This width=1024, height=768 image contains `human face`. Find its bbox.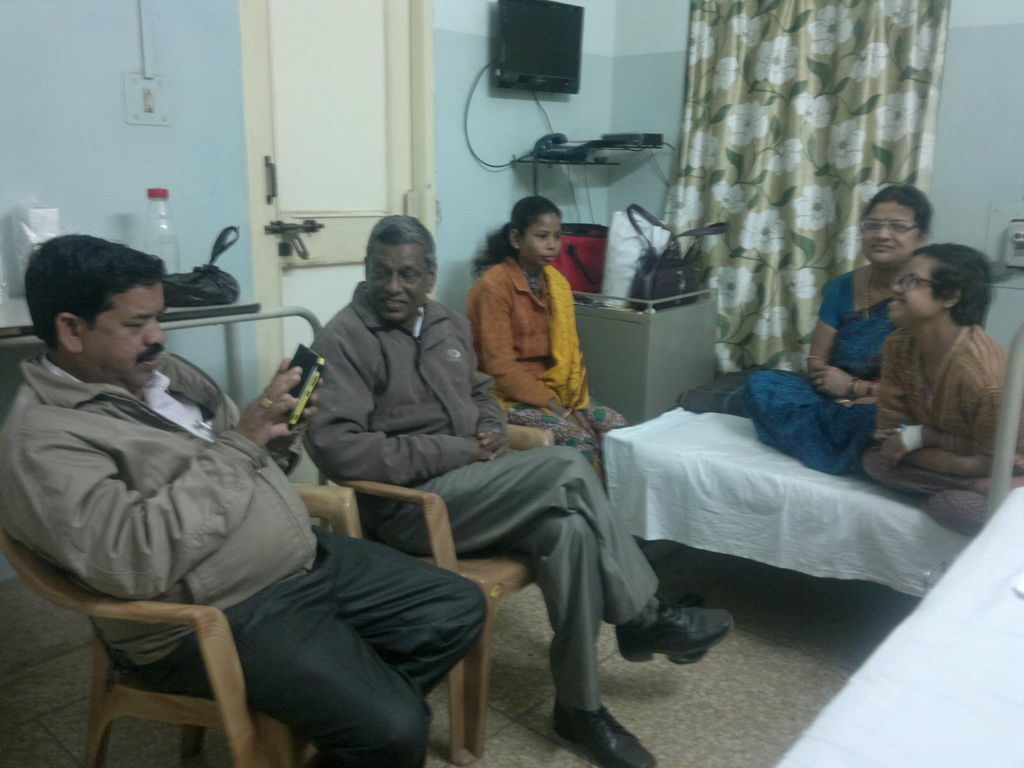
rect(886, 260, 938, 321).
